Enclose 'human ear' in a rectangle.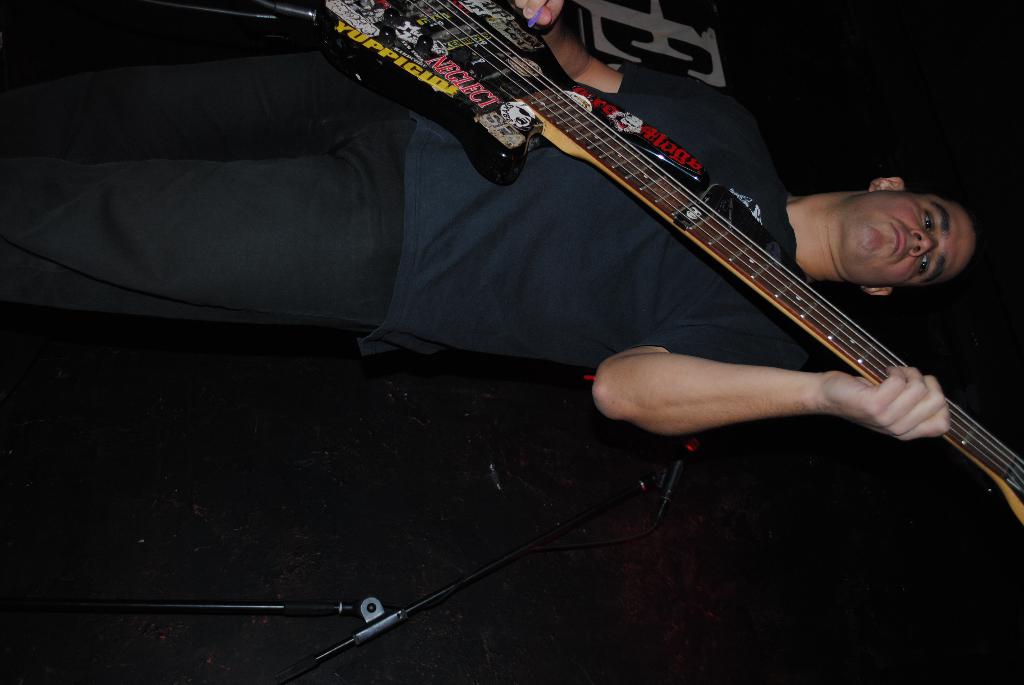
bbox=(863, 287, 893, 299).
